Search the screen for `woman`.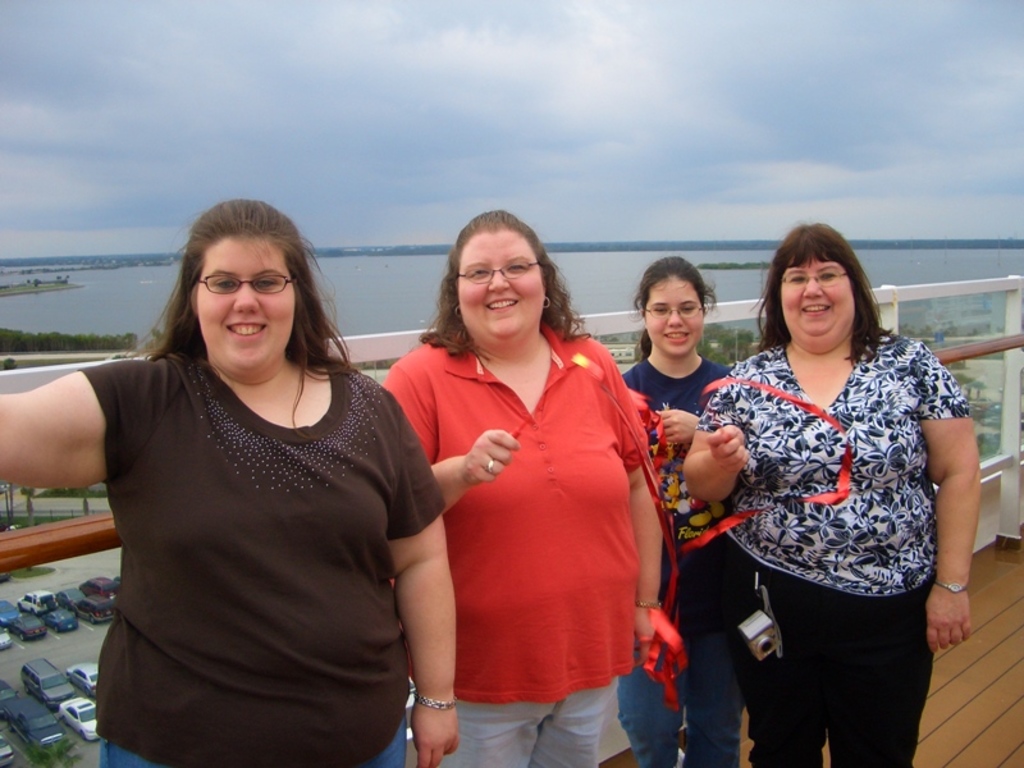
Found at BBox(0, 184, 460, 767).
